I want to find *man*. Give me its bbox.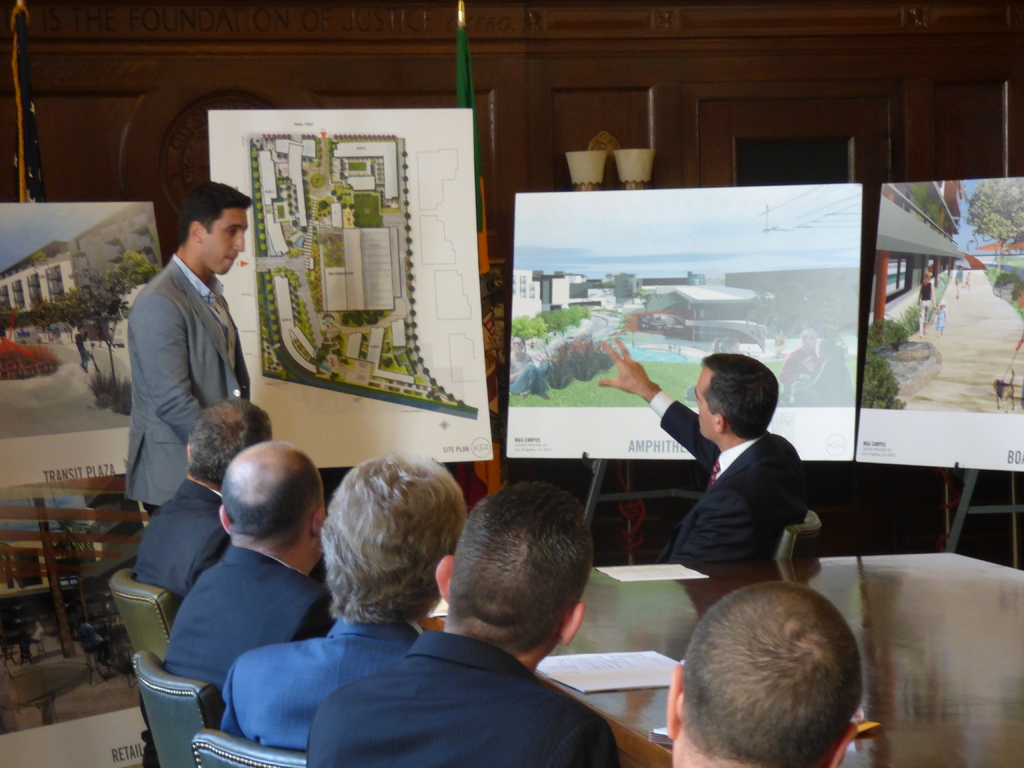
[x1=307, y1=481, x2=616, y2=767].
